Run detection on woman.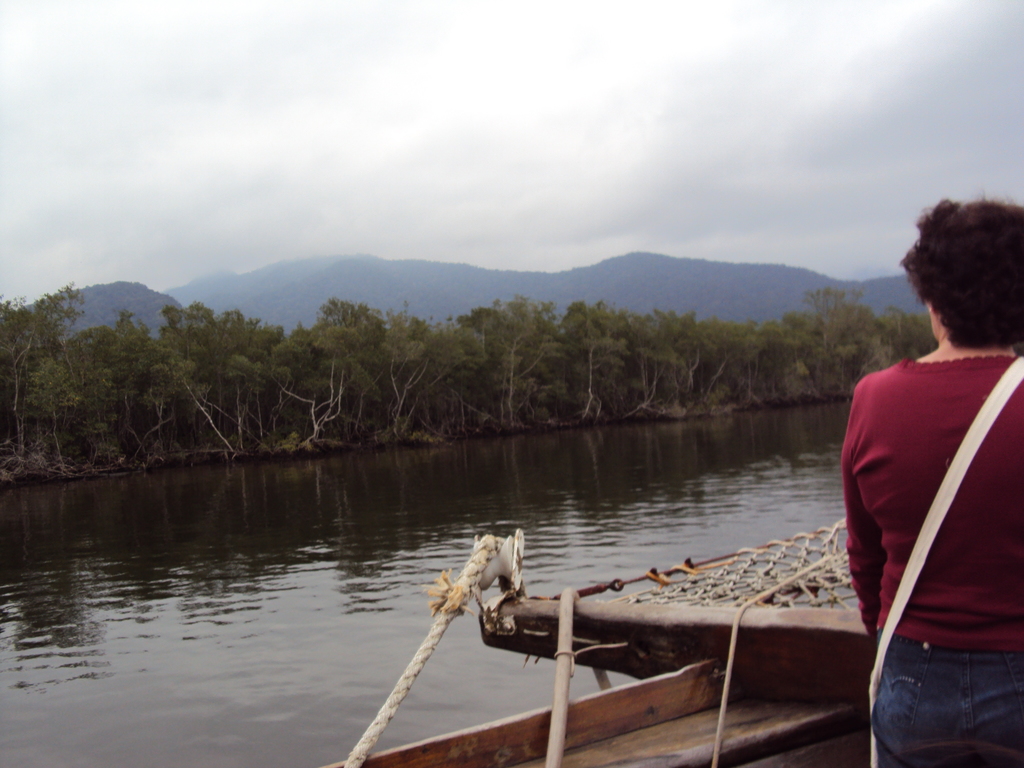
Result: crop(837, 191, 1023, 767).
